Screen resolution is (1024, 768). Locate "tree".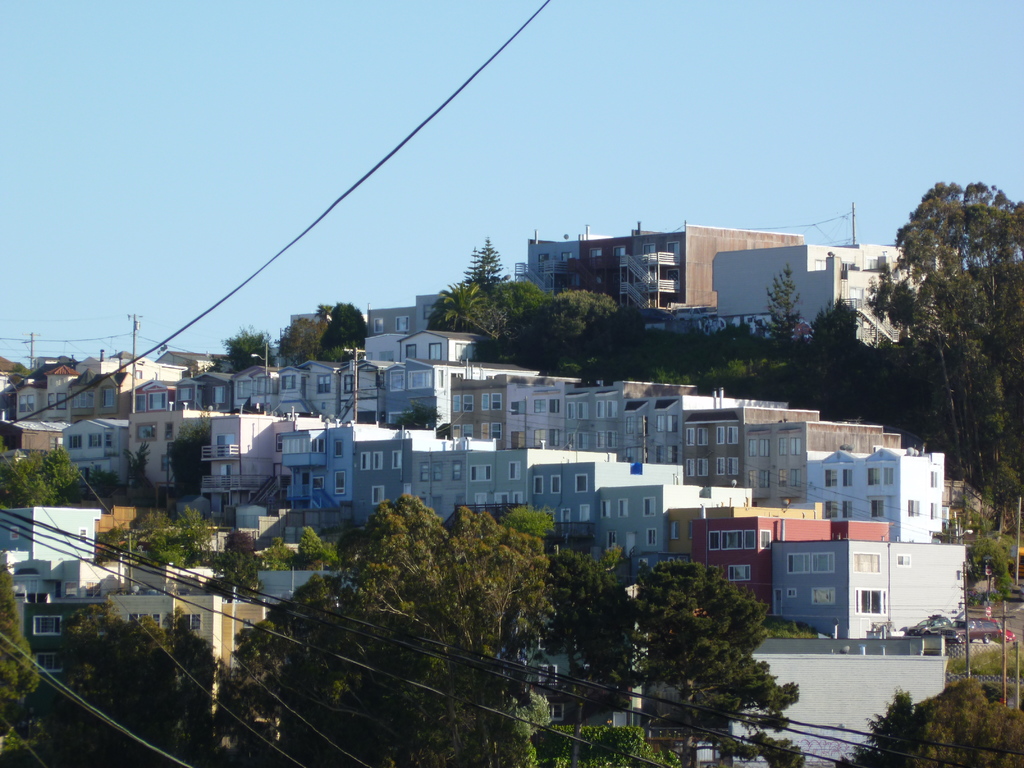
BBox(477, 233, 509, 285).
